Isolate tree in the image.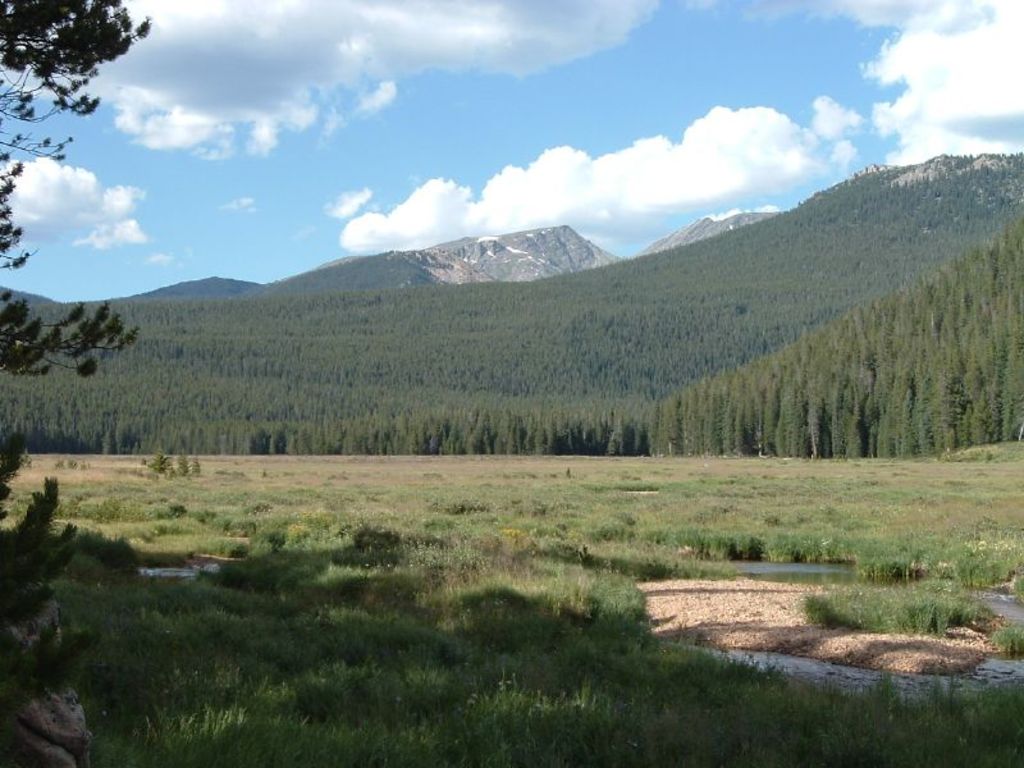
Isolated region: (x1=0, y1=0, x2=209, y2=764).
